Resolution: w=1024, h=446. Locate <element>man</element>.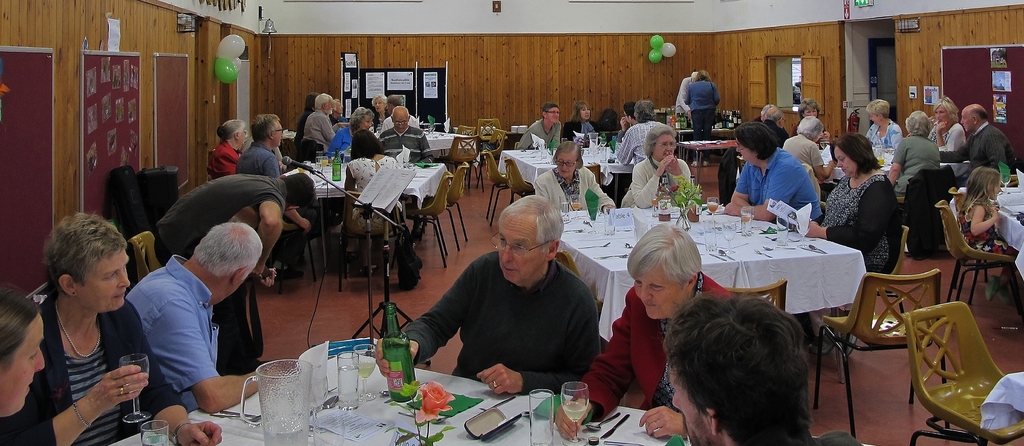
(403,182,621,394).
